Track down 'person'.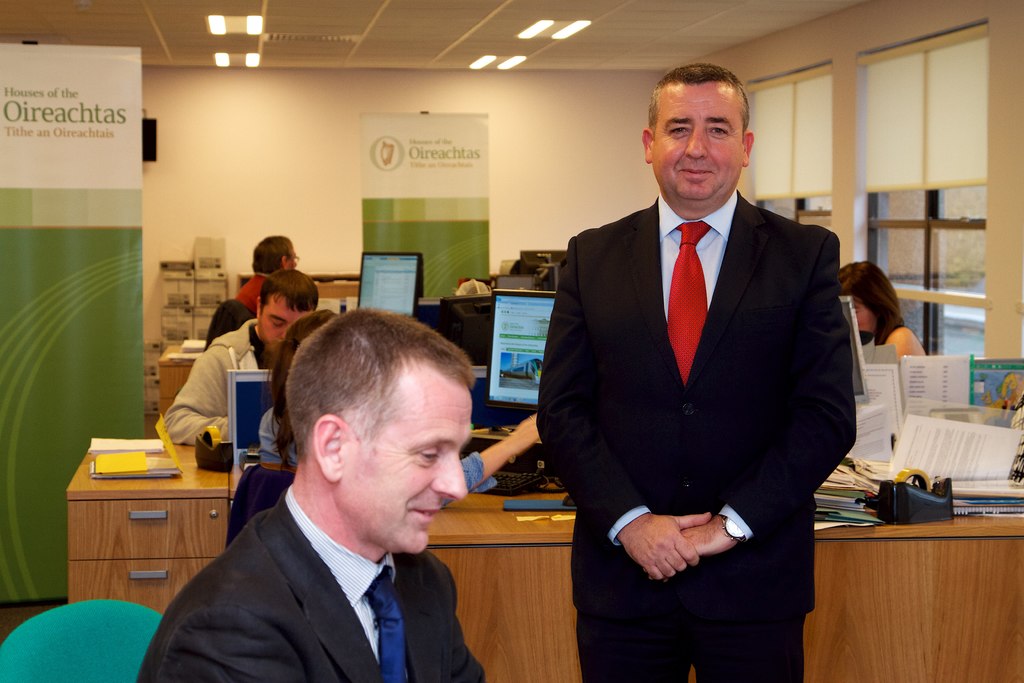
Tracked to [524,62,872,682].
